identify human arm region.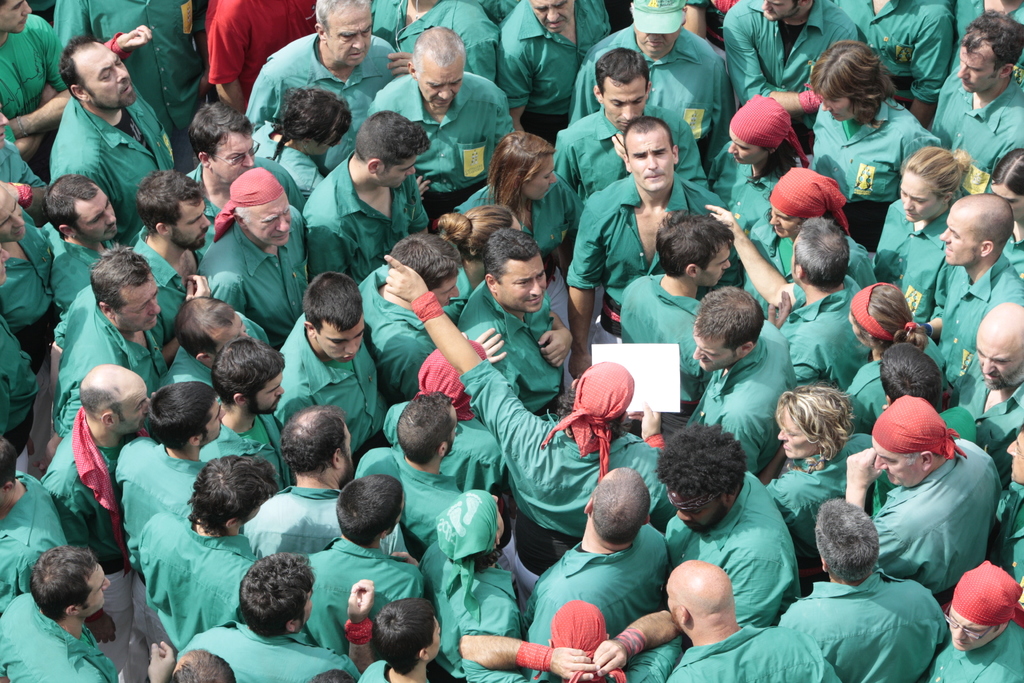
Region: 0:20:84:165.
